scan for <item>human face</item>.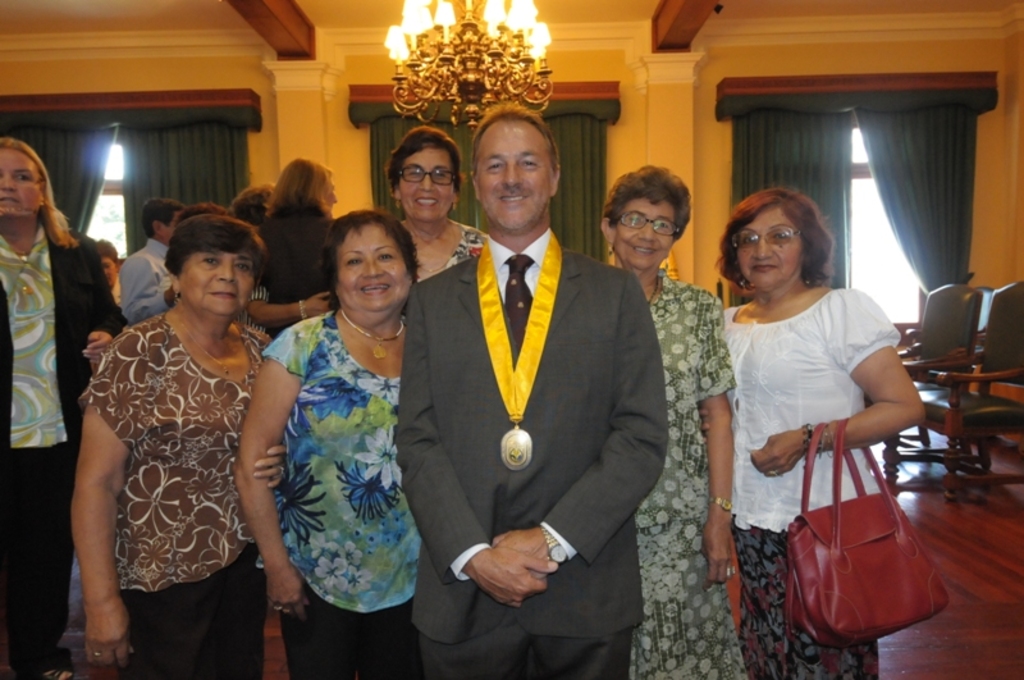
Scan result: [168, 213, 180, 238].
